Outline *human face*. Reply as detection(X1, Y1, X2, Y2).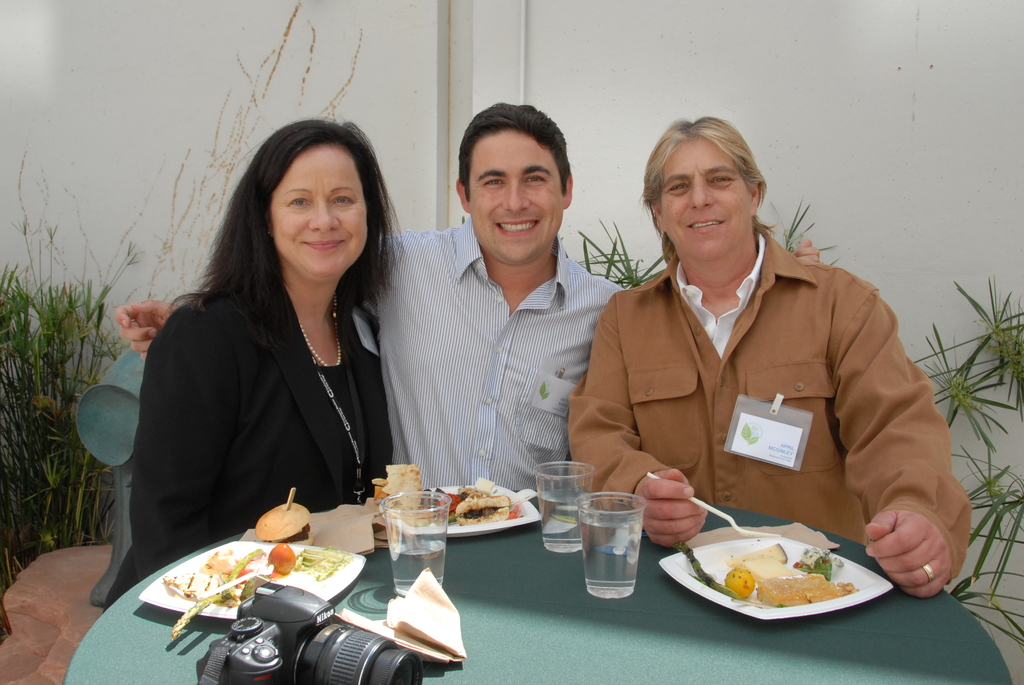
detection(667, 137, 755, 257).
